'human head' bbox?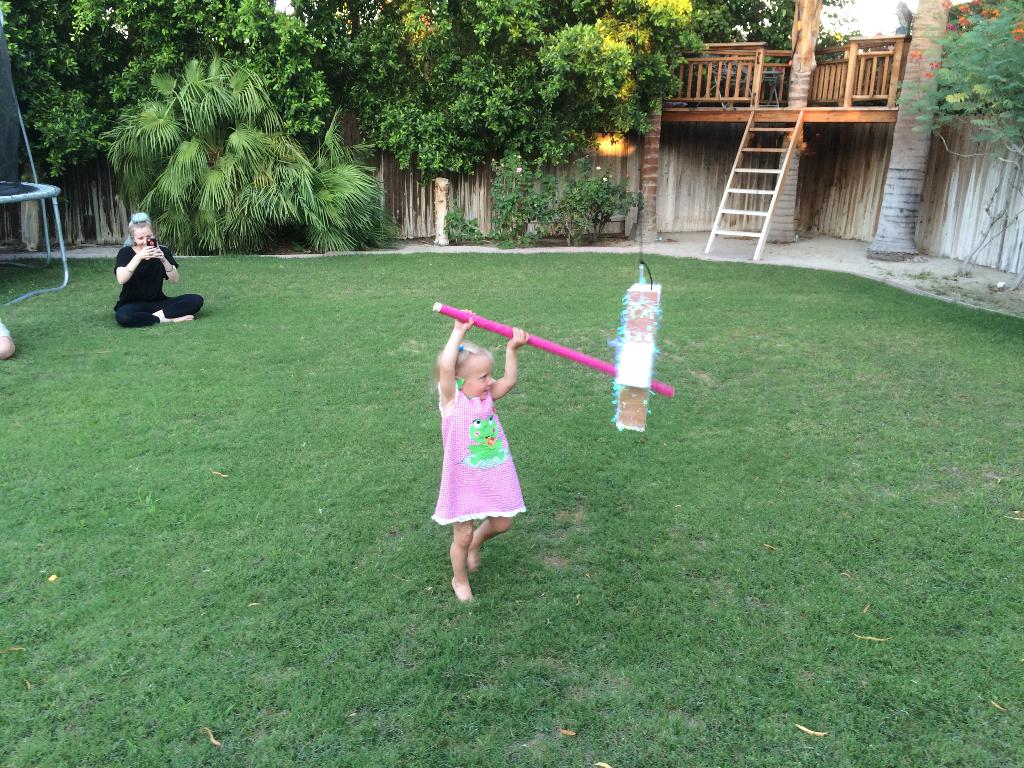
(x1=433, y1=339, x2=502, y2=398)
